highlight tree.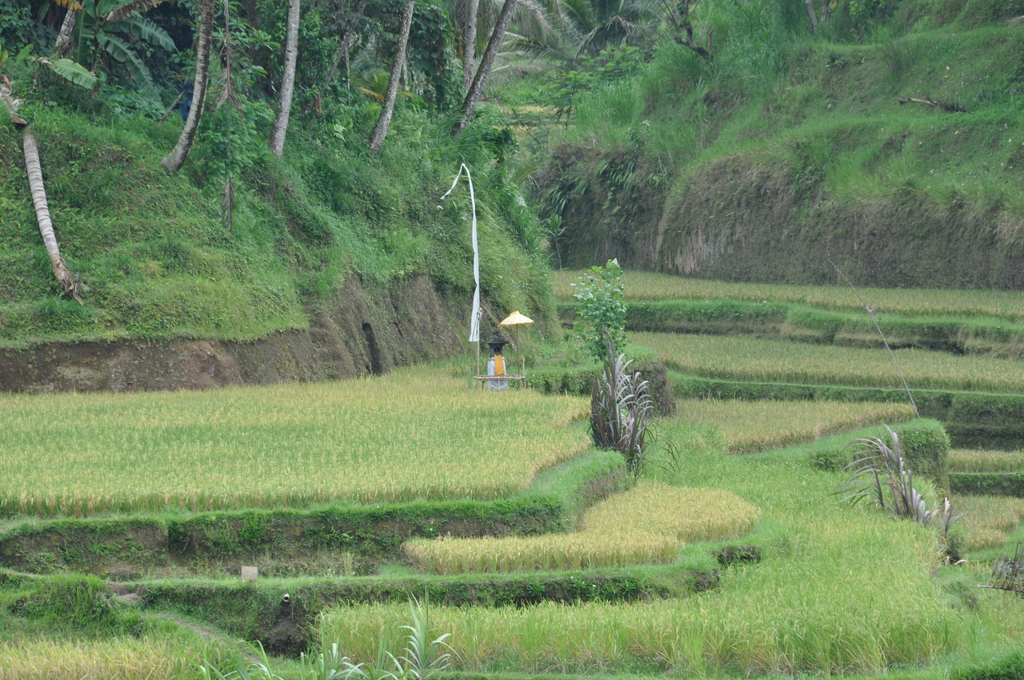
Highlighted region: [103,0,240,177].
